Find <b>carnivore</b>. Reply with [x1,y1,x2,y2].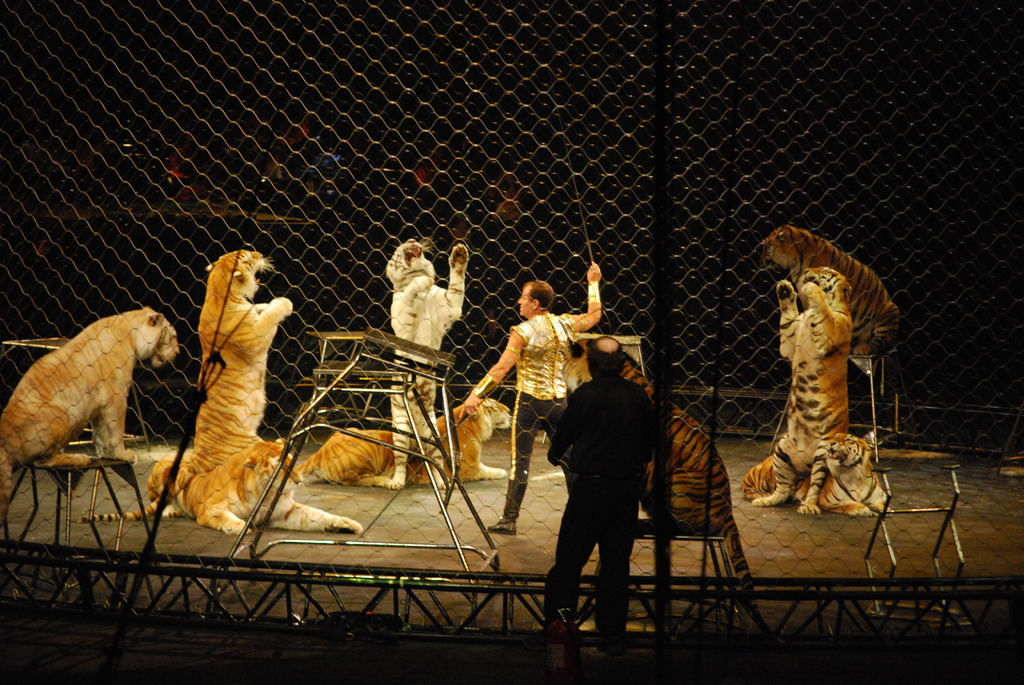
[756,219,900,357].
